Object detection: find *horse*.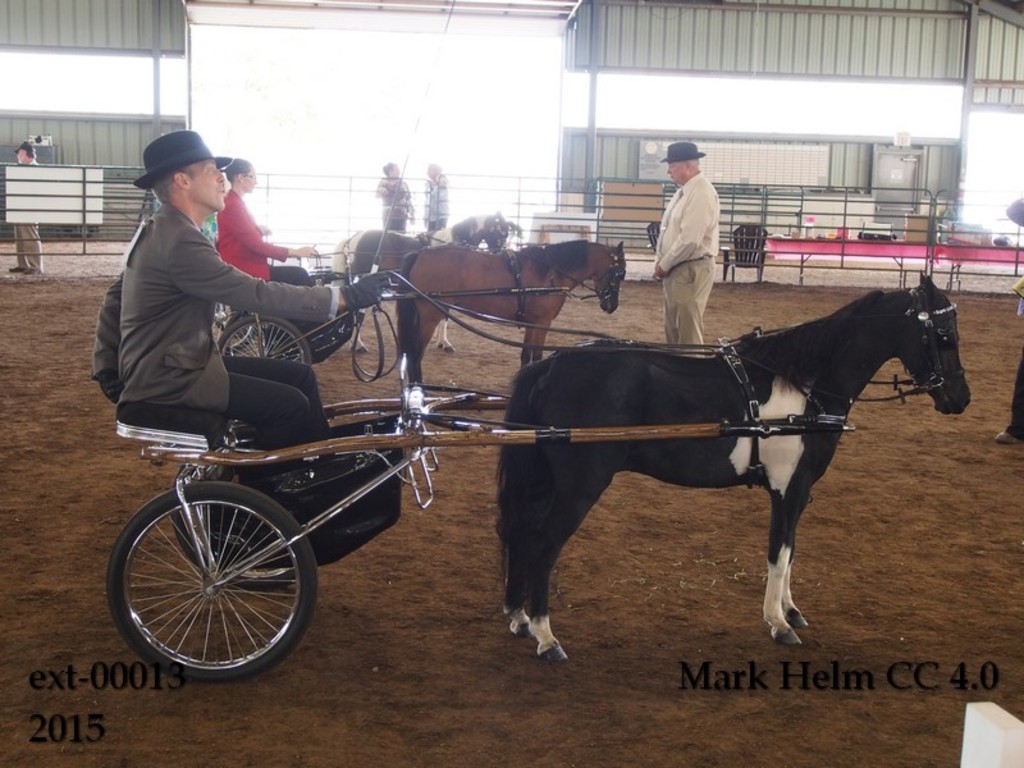
342:209:517:292.
